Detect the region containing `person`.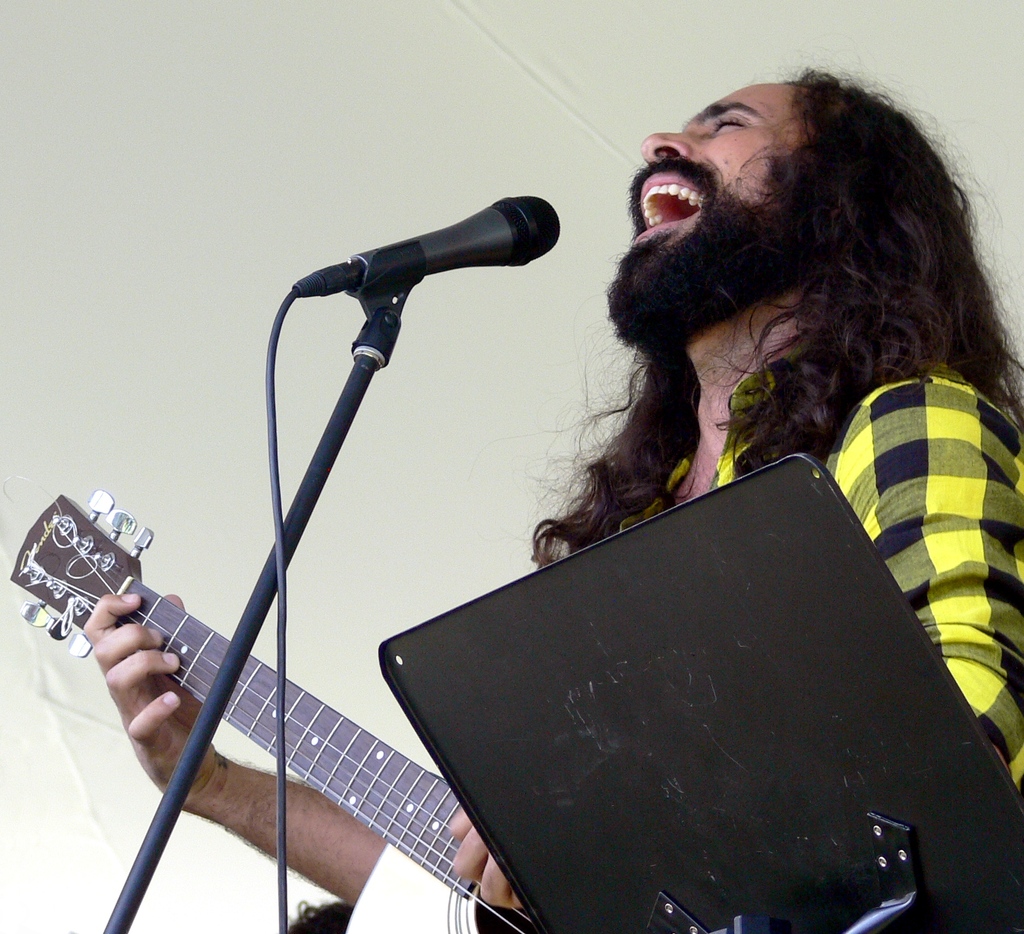
<box>79,56,1023,933</box>.
